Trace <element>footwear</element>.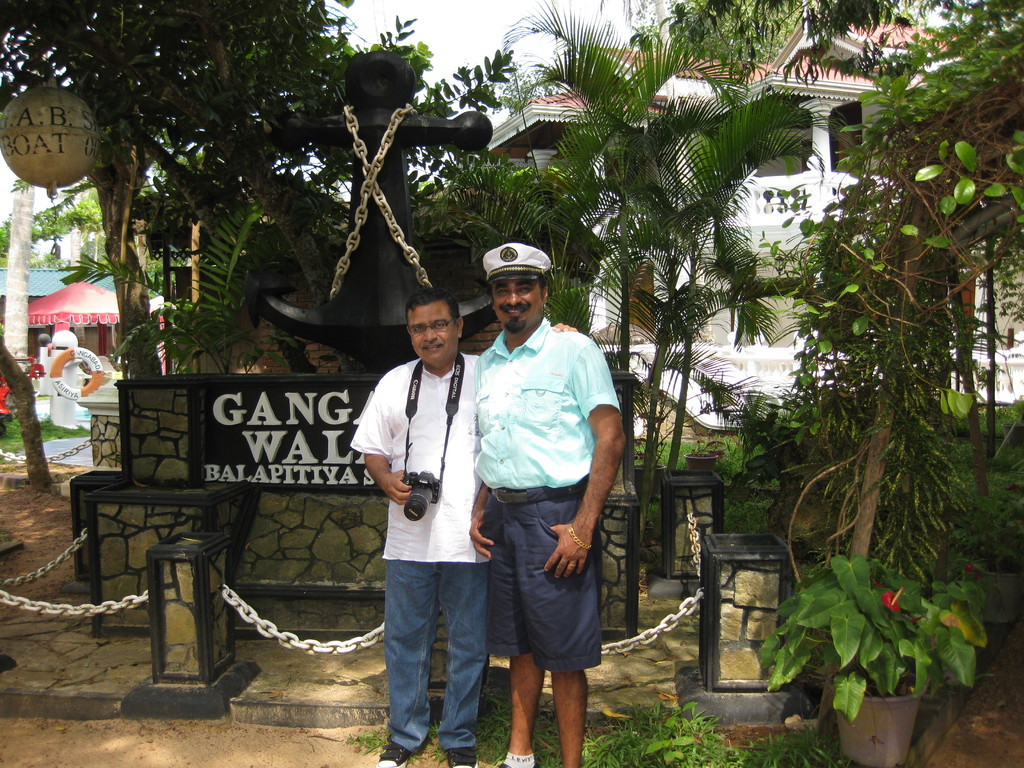
Traced to bbox=(375, 736, 412, 767).
